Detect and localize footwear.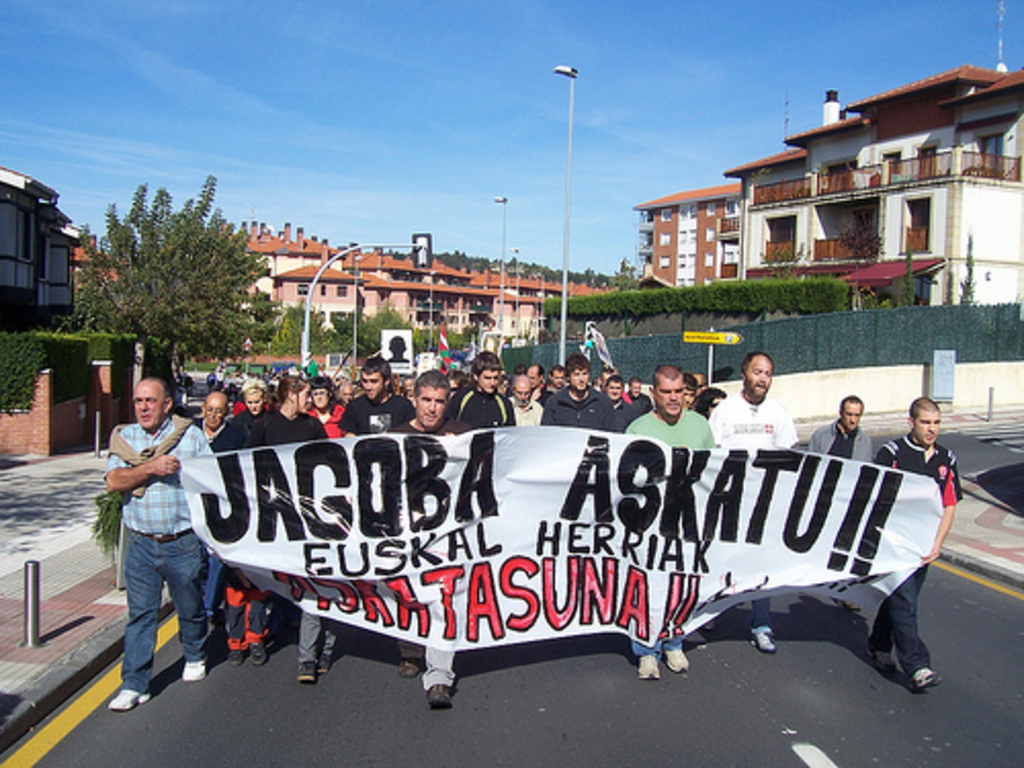
Localized at region(424, 682, 449, 709).
